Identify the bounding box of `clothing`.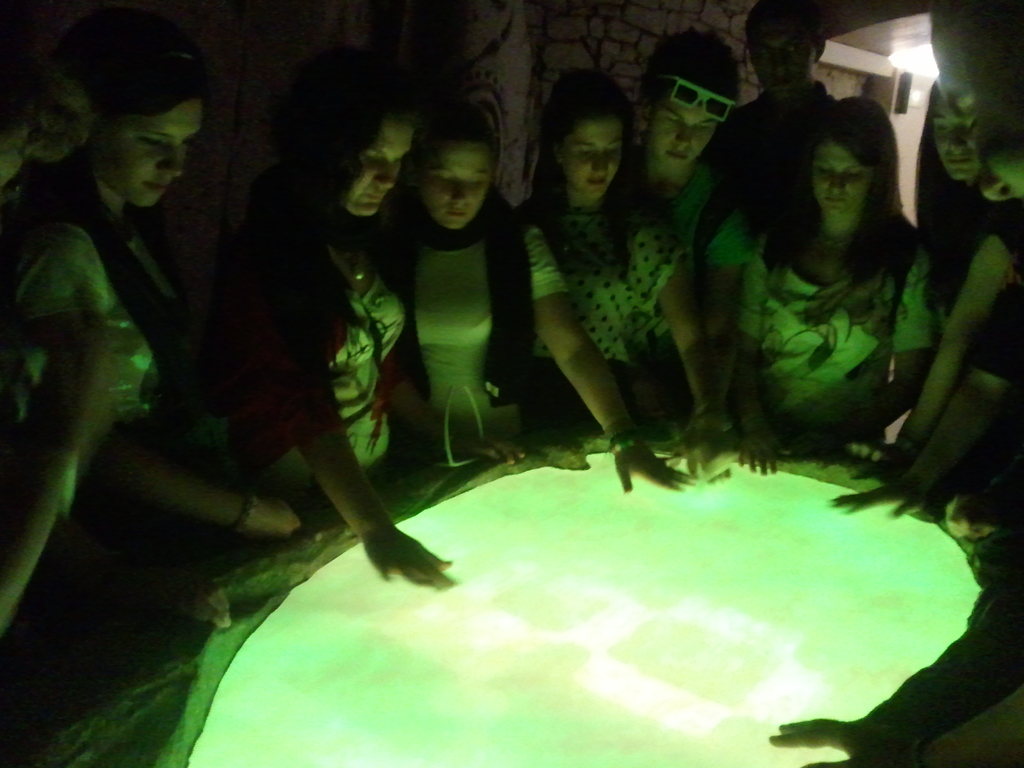
region(406, 211, 573, 435).
